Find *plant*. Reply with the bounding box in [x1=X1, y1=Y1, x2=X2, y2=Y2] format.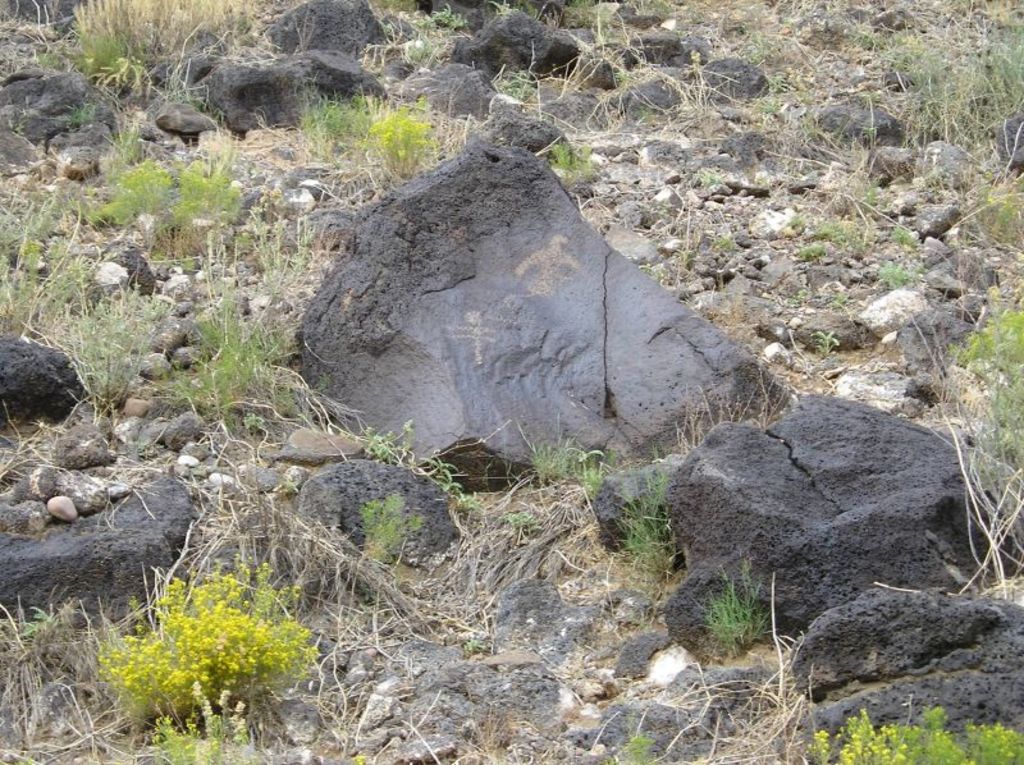
[x1=42, y1=0, x2=264, y2=75].
